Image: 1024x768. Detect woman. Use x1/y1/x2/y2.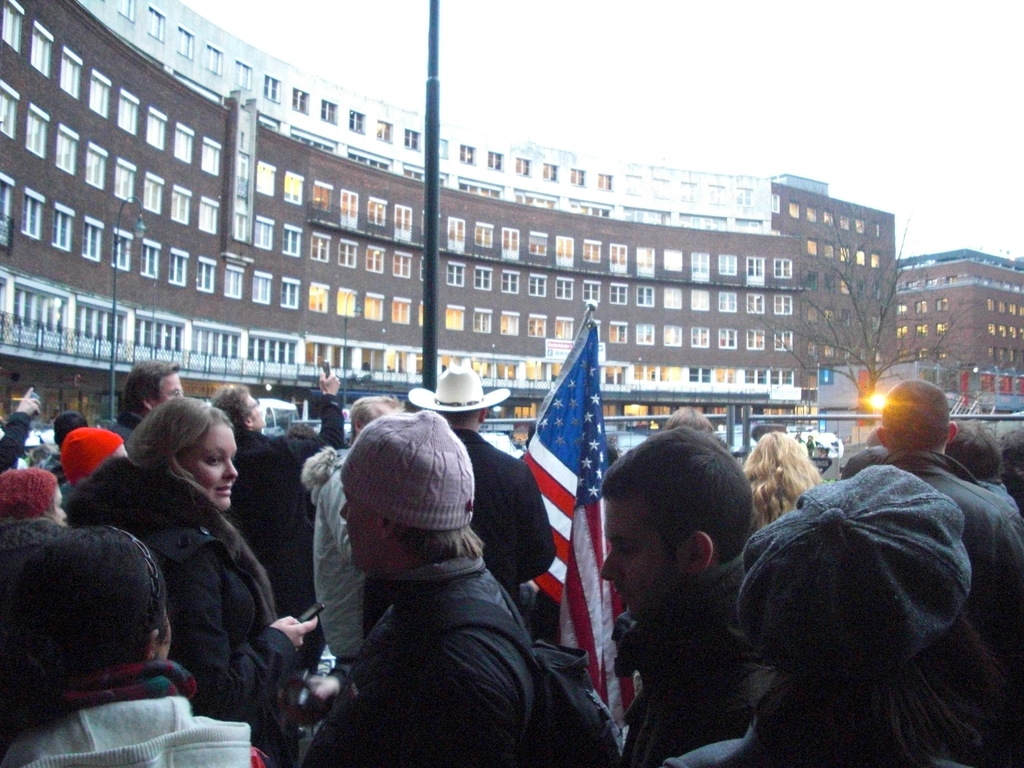
58/426/137/504.
